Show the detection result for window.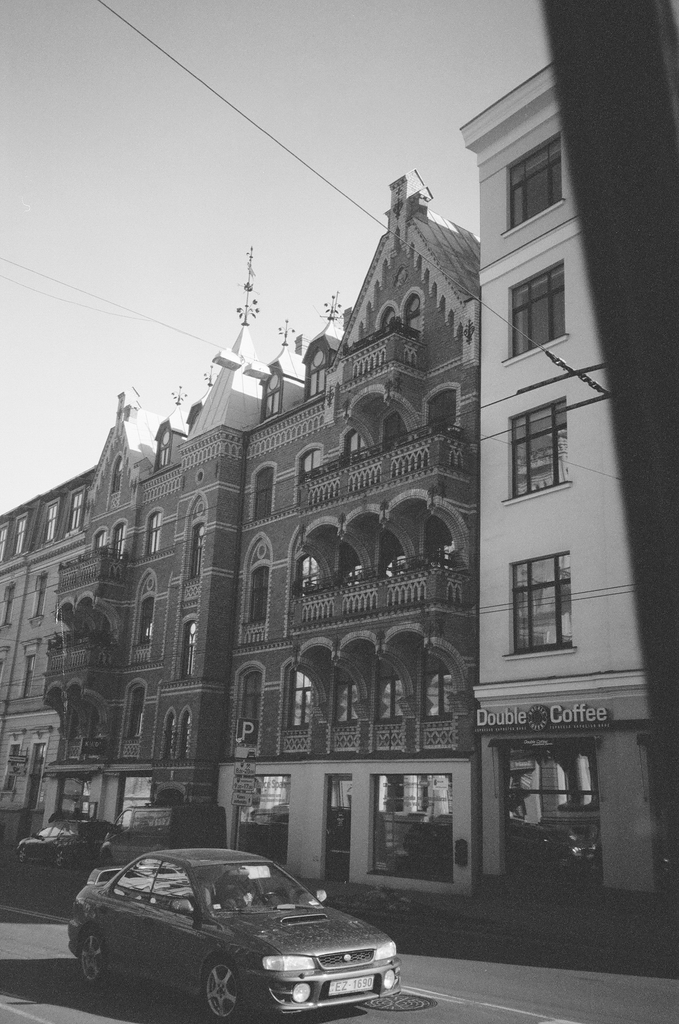
{"x1": 45, "y1": 502, "x2": 57, "y2": 539}.
